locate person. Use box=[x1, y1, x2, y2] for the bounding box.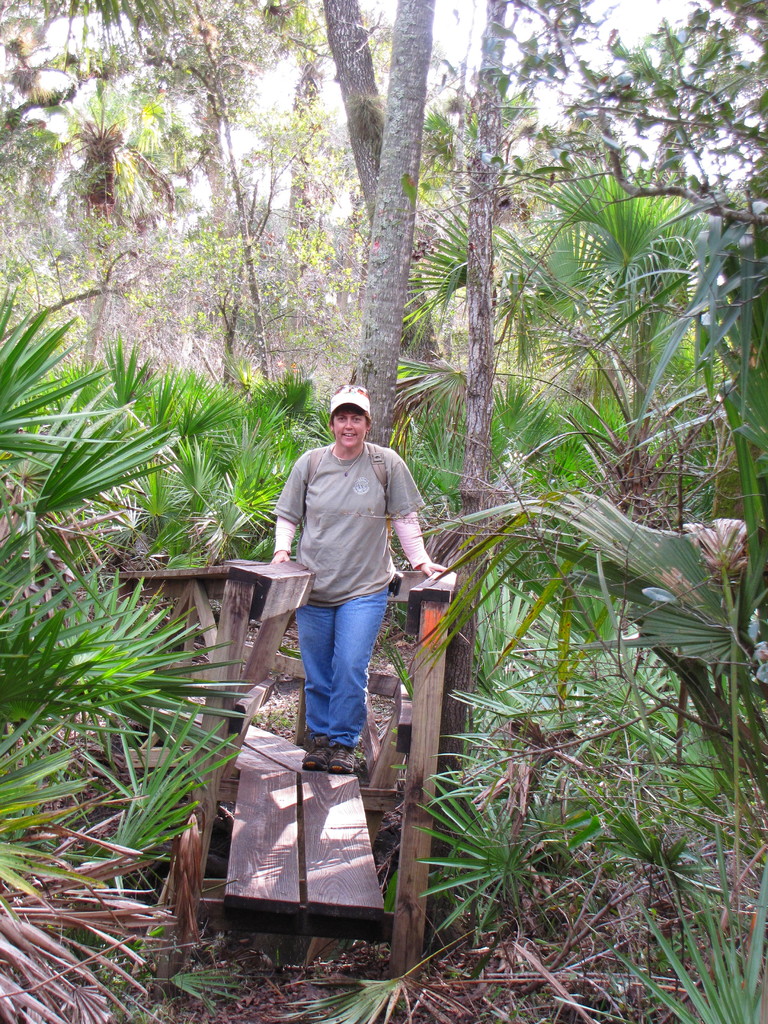
box=[259, 372, 429, 828].
